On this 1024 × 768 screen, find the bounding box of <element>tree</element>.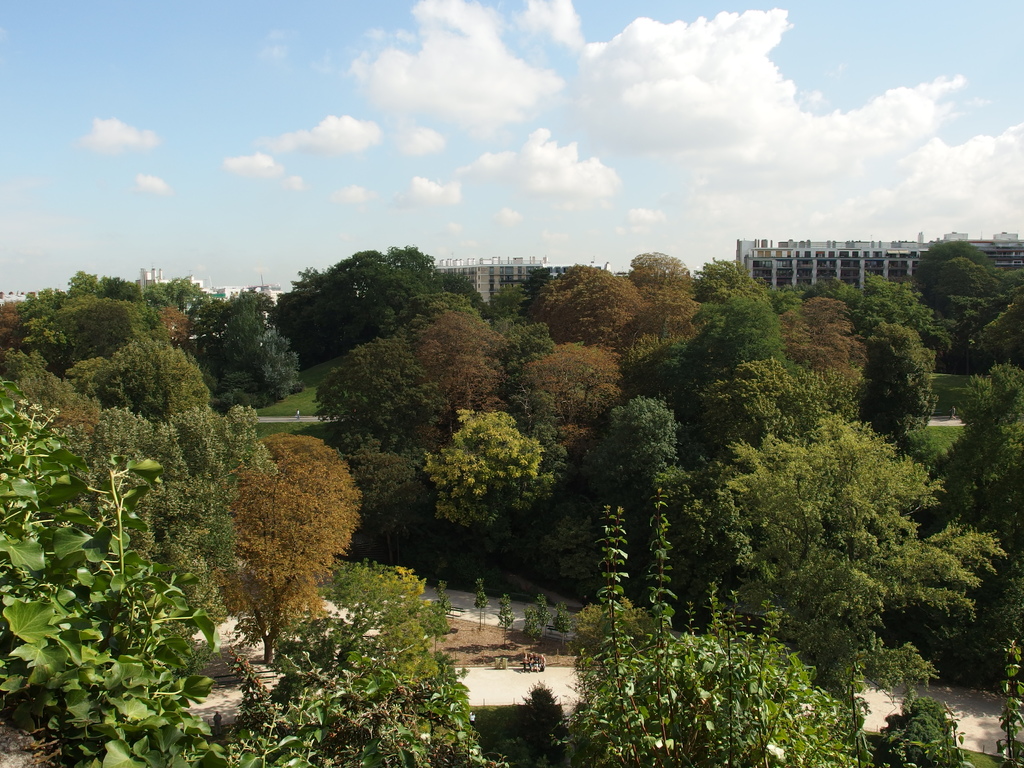
Bounding box: box=[528, 263, 646, 349].
